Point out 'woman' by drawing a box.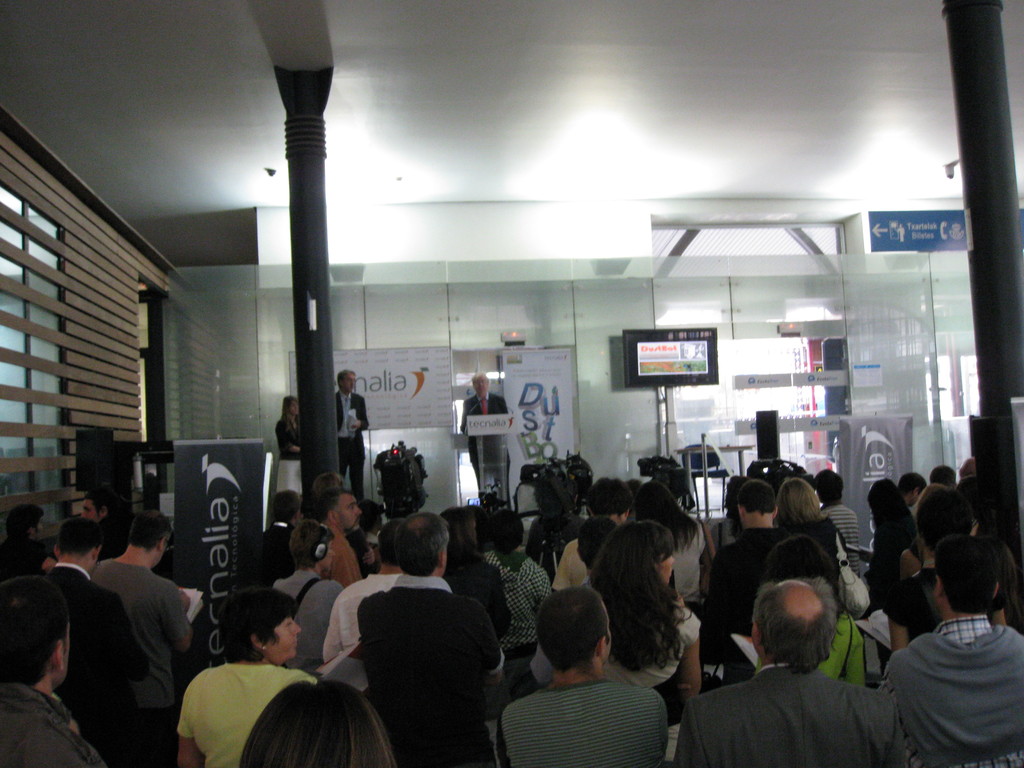
<bbox>444, 506, 516, 648</bbox>.
